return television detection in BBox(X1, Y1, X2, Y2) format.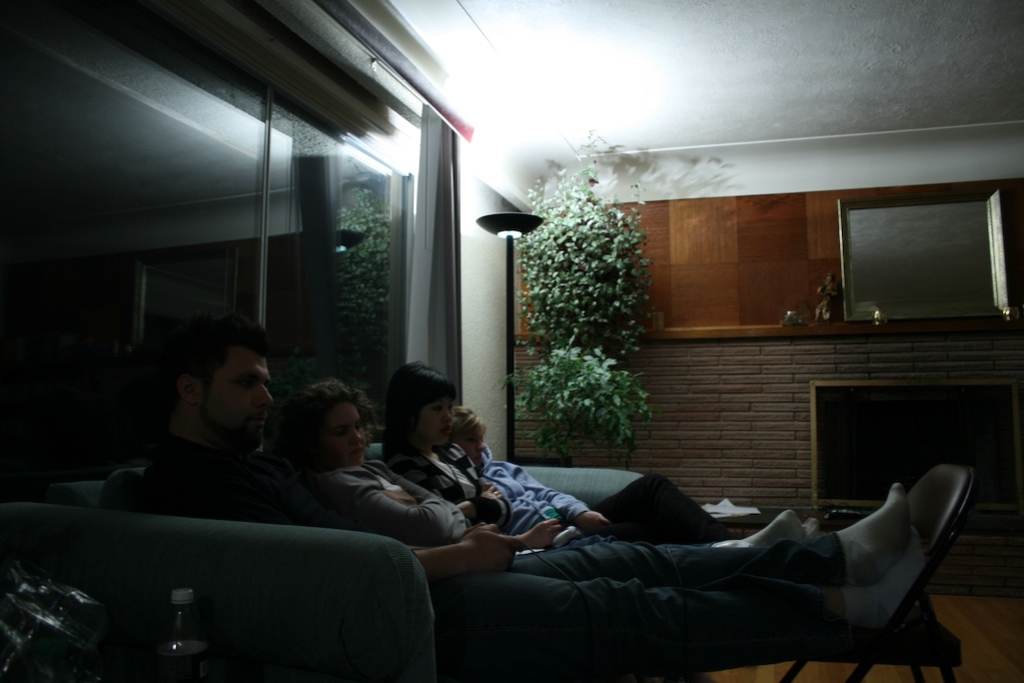
BBox(805, 377, 1023, 521).
